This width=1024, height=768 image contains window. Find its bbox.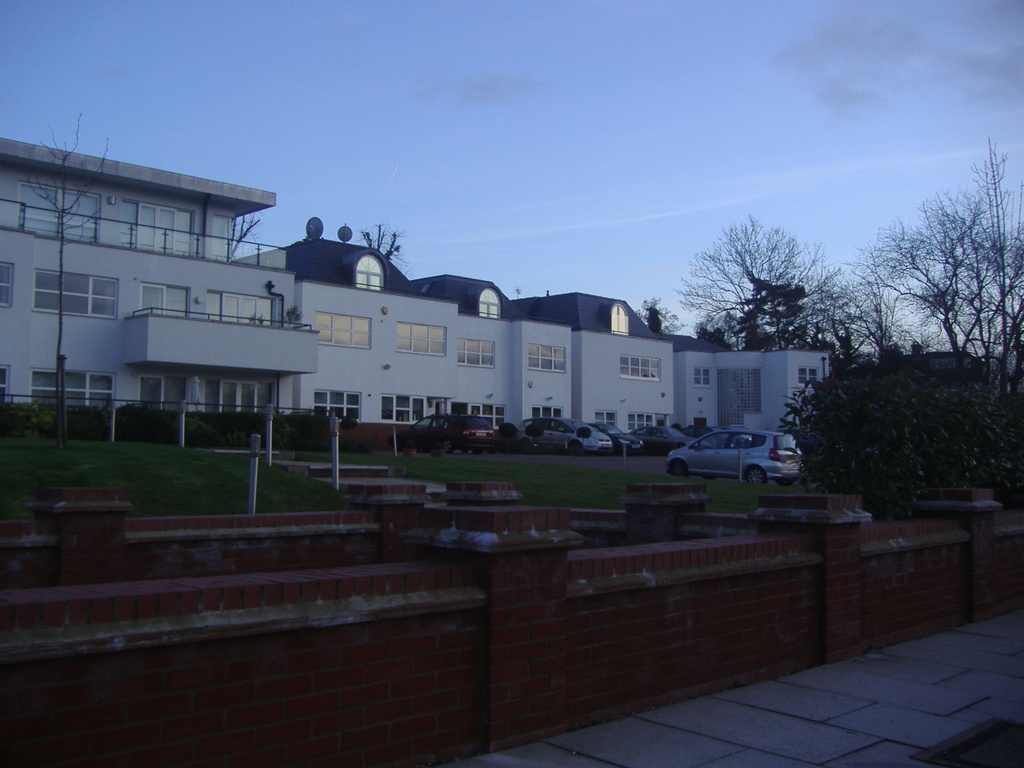
454 338 494 369.
